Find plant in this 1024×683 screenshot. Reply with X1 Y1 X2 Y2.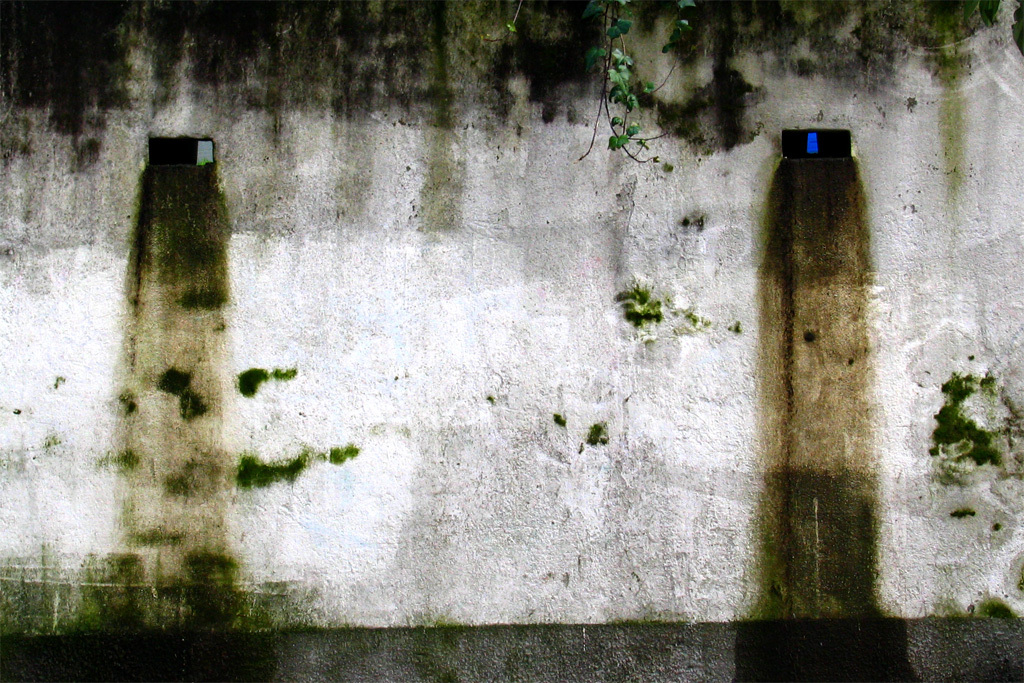
325 442 360 463.
